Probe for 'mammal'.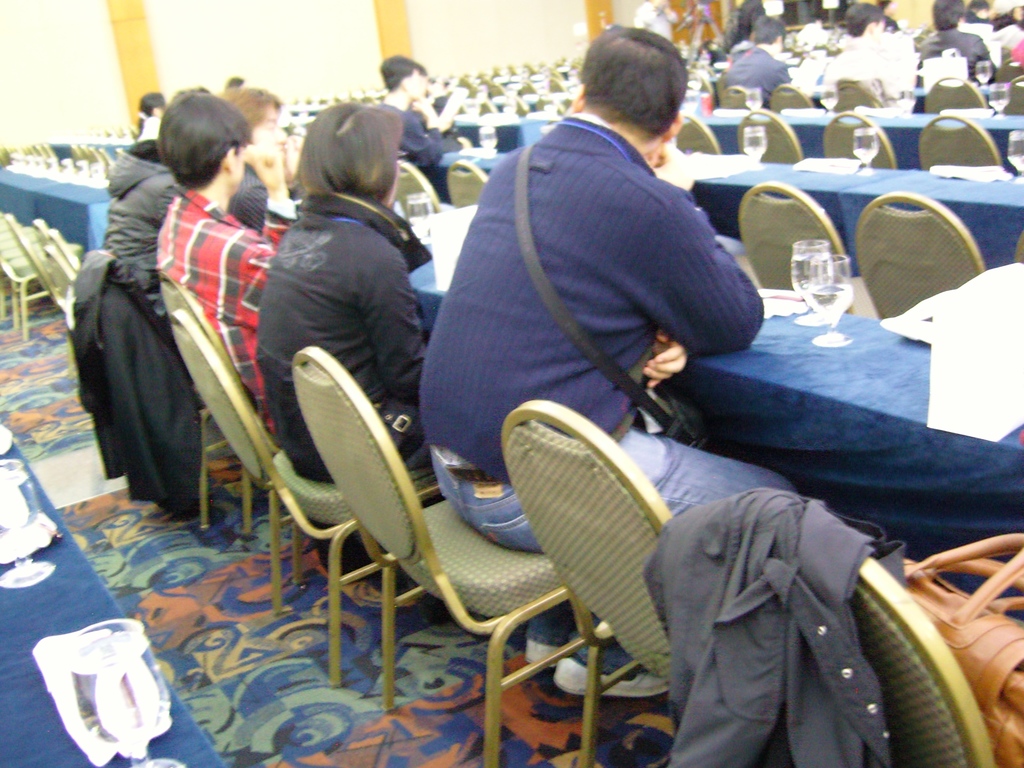
Probe result: x1=1011 y1=4 x2=1023 y2=29.
